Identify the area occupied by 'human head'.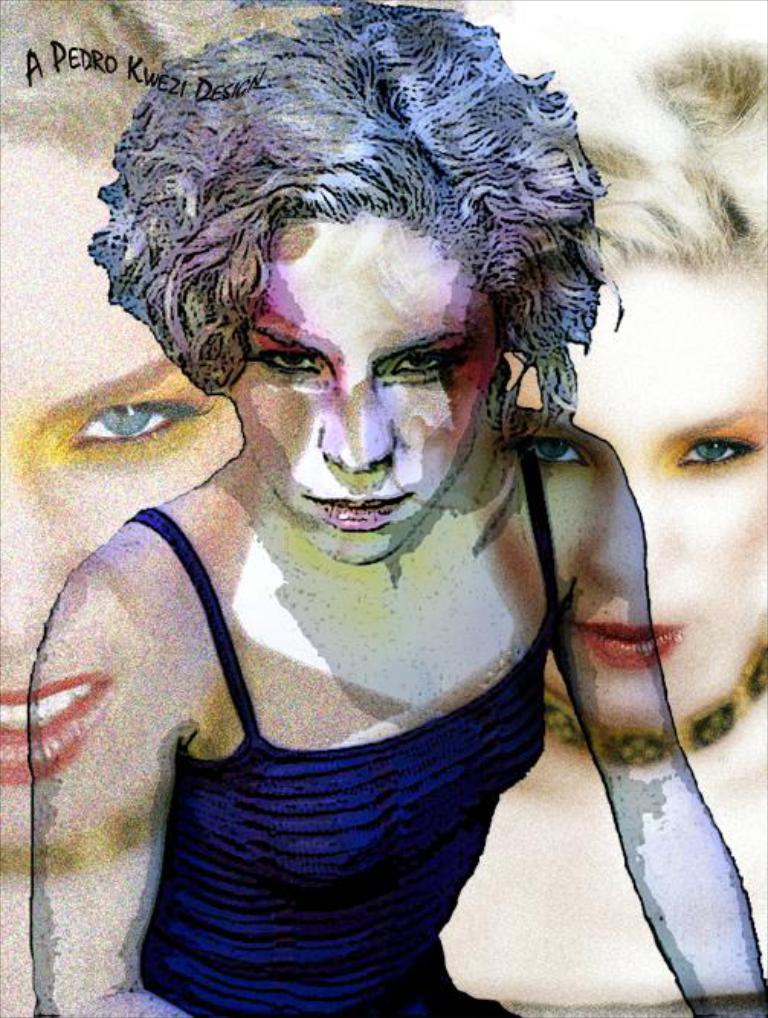
Area: 466/37/766/730.
